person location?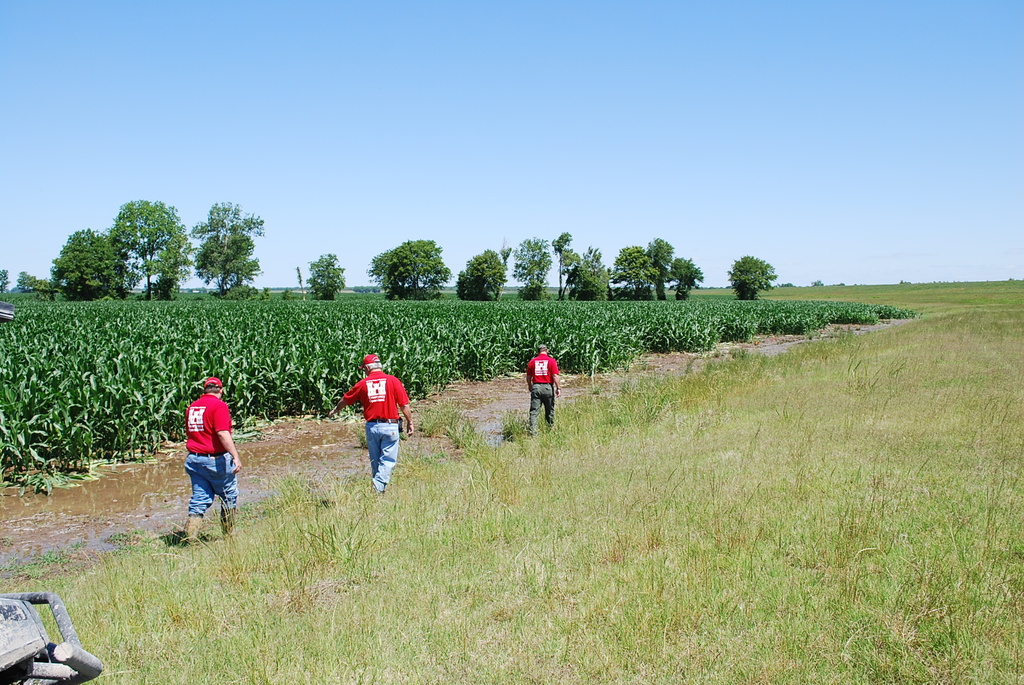
[x1=189, y1=373, x2=240, y2=543]
